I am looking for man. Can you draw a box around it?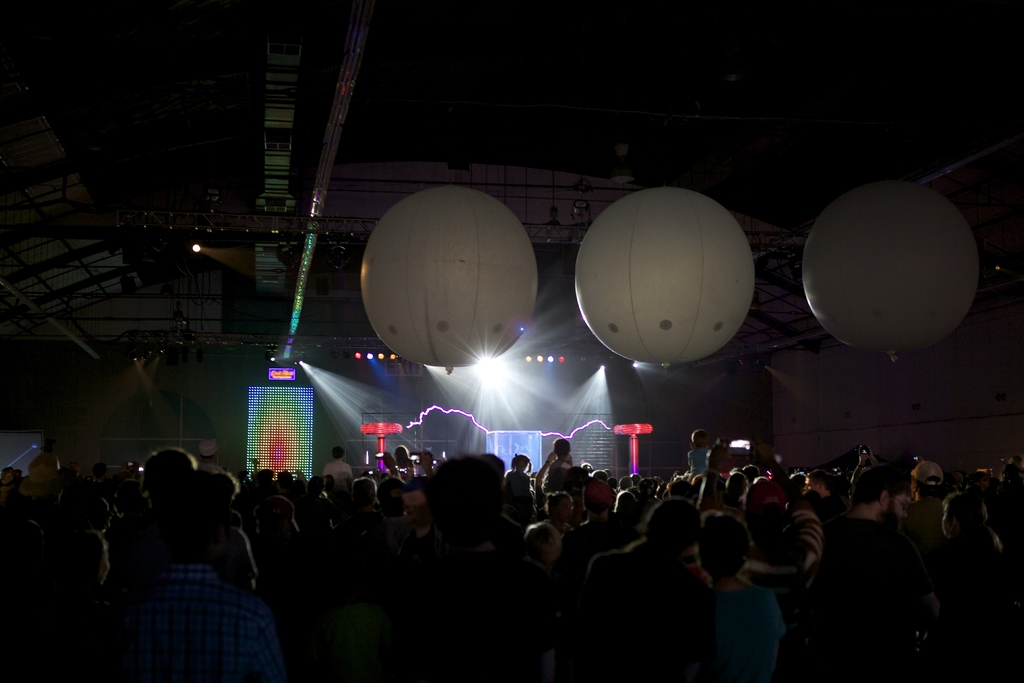
Sure, the bounding box is [127,475,289,682].
